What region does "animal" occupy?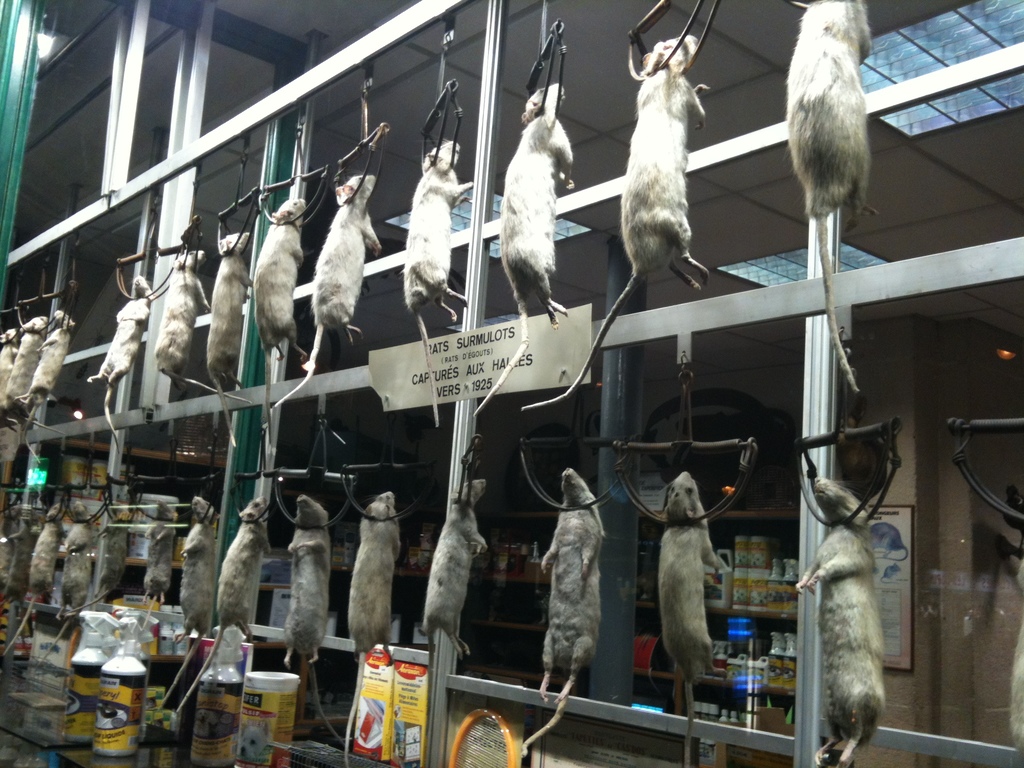
{"left": 140, "top": 500, "right": 179, "bottom": 637}.
